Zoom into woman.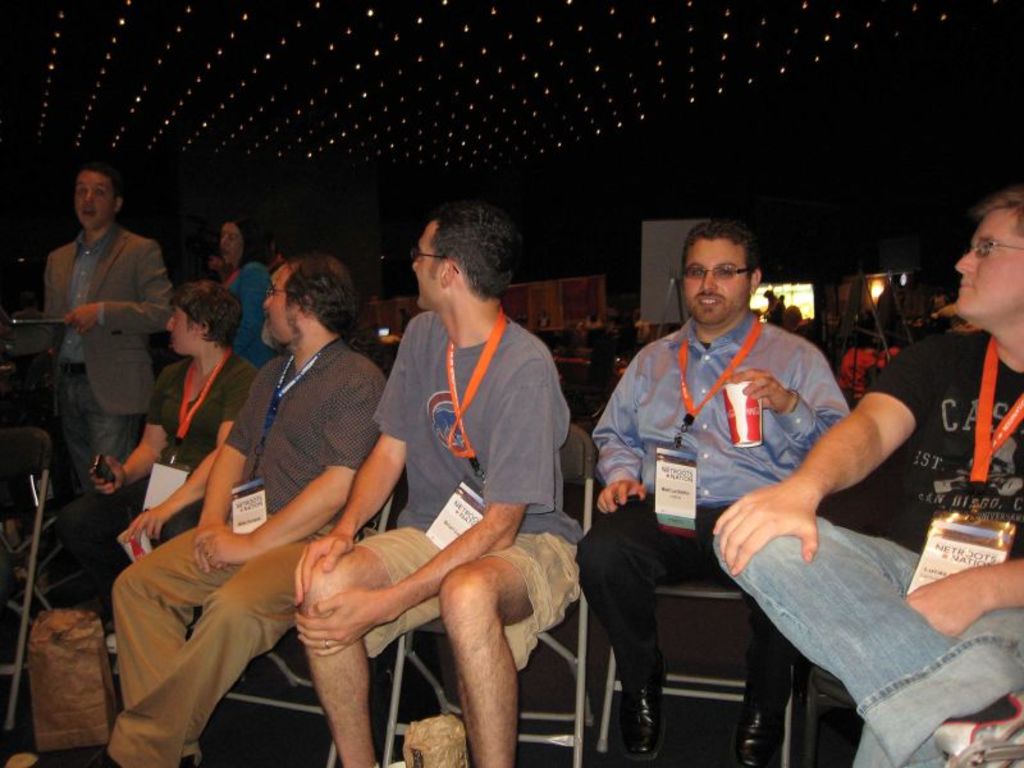
Zoom target: bbox(60, 291, 262, 636).
